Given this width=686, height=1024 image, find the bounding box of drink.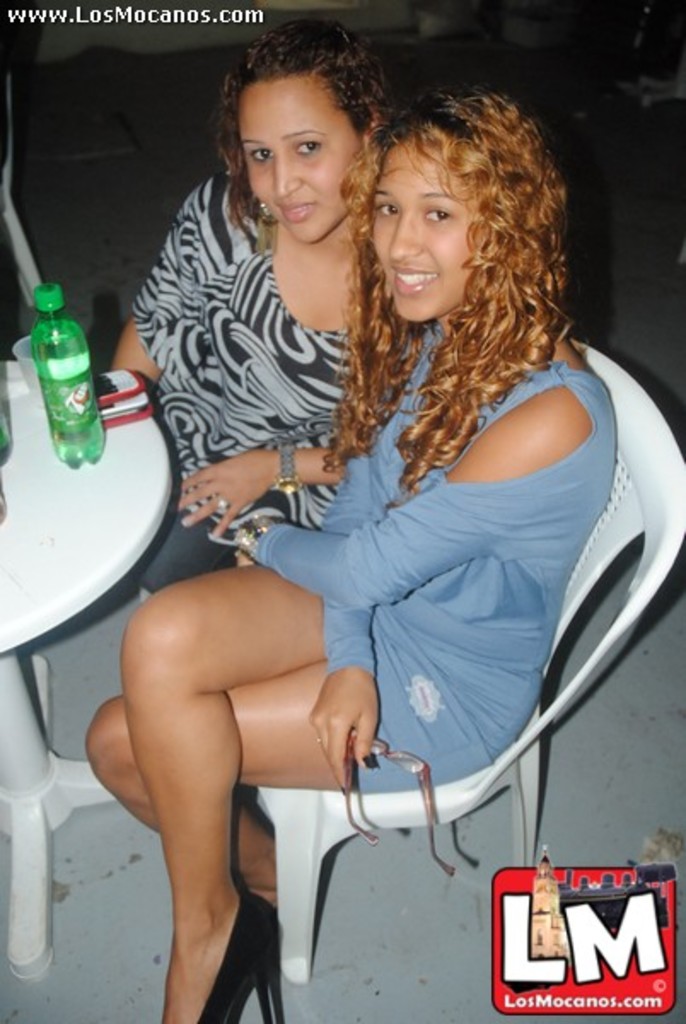
<bbox>22, 265, 101, 456</bbox>.
